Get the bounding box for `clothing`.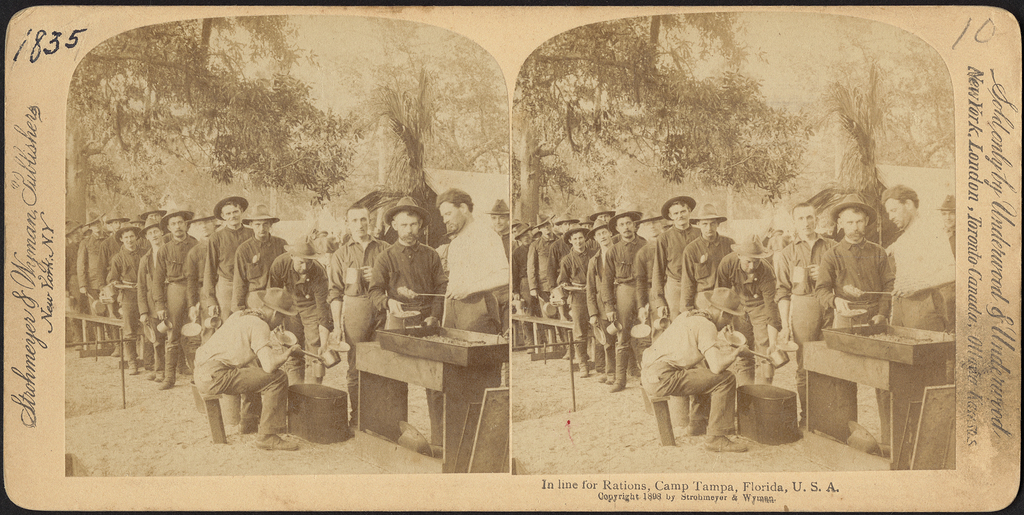
pyautogui.locateOnScreen(333, 233, 408, 431).
